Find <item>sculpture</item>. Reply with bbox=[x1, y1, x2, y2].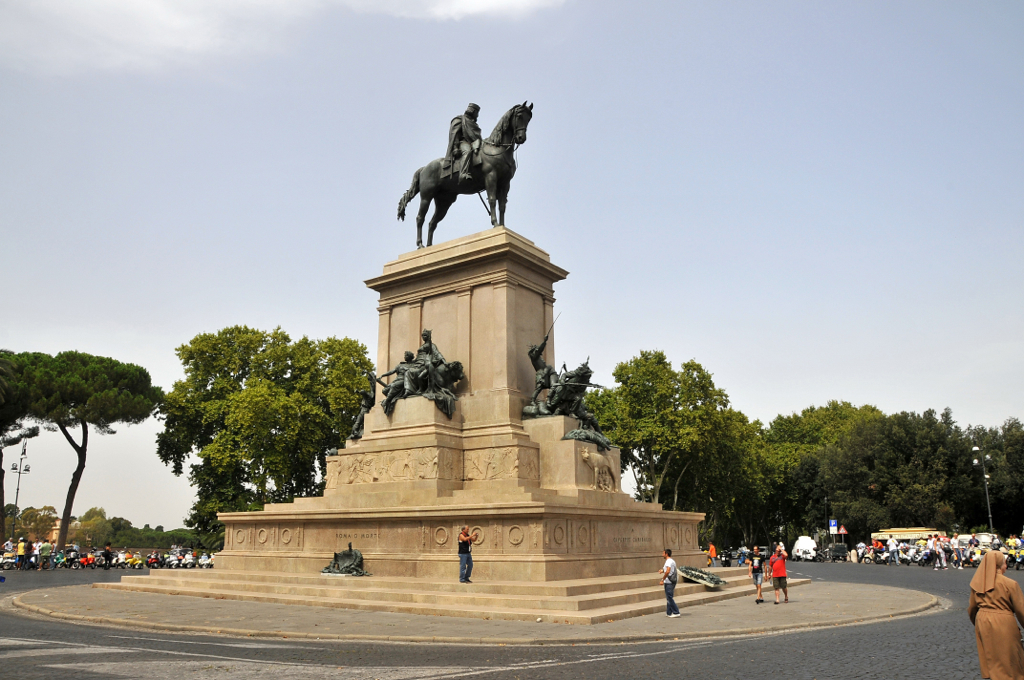
bbox=[389, 94, 539, 247].
